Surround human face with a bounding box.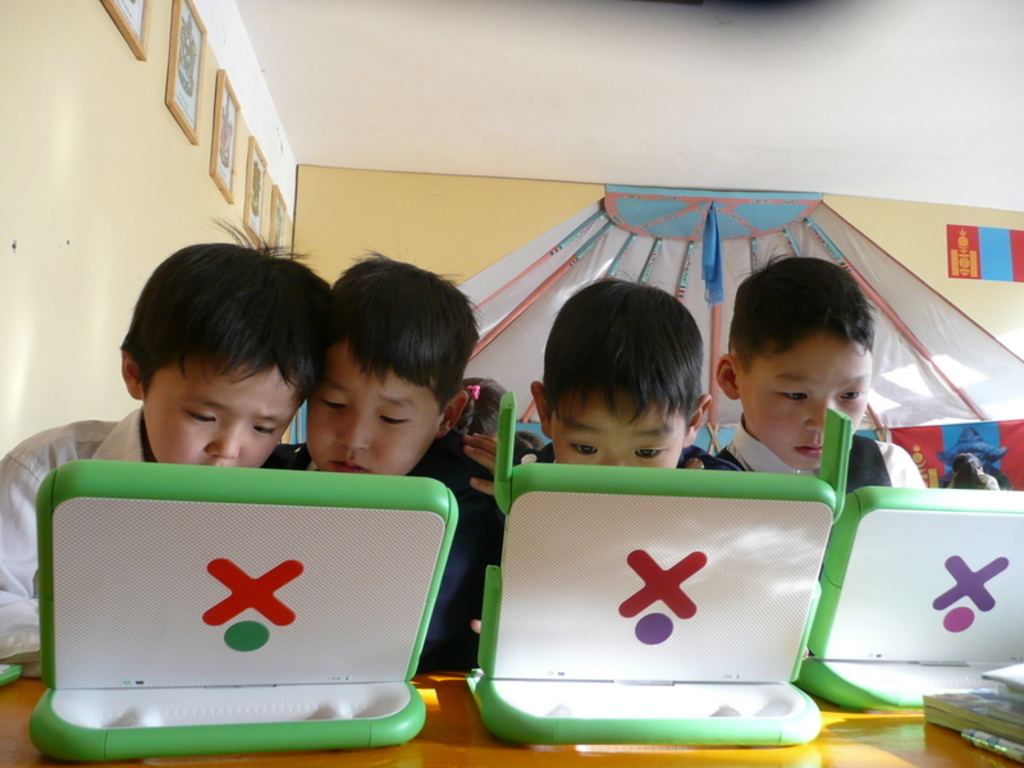
bbox=[549, 397, 687, 457].
